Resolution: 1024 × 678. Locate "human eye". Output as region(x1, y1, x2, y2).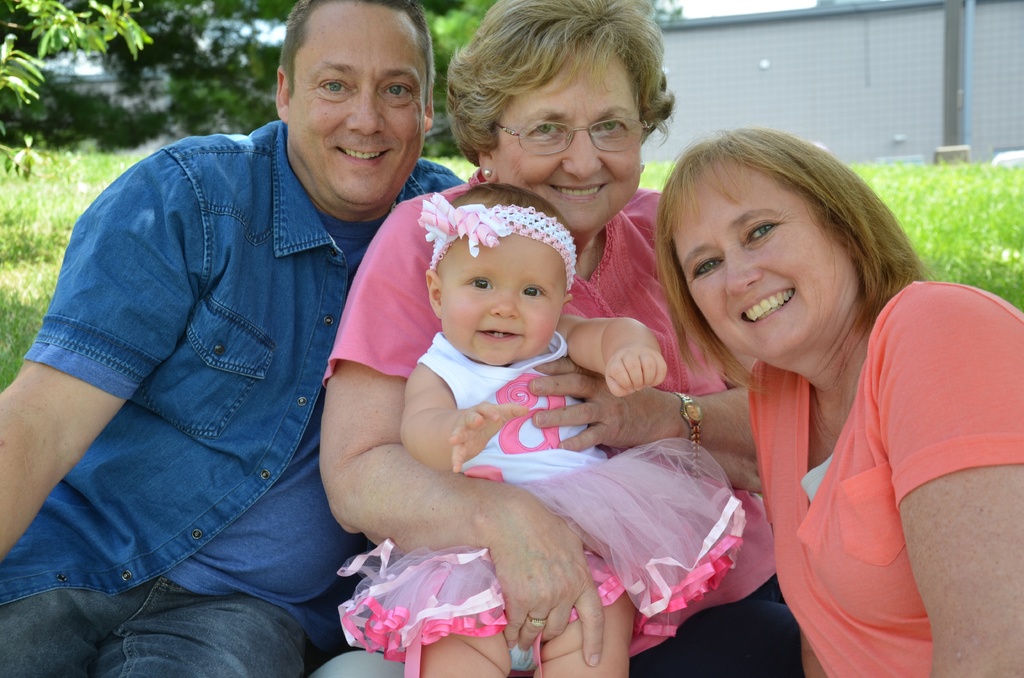
region(691, 257, 724, 278).
